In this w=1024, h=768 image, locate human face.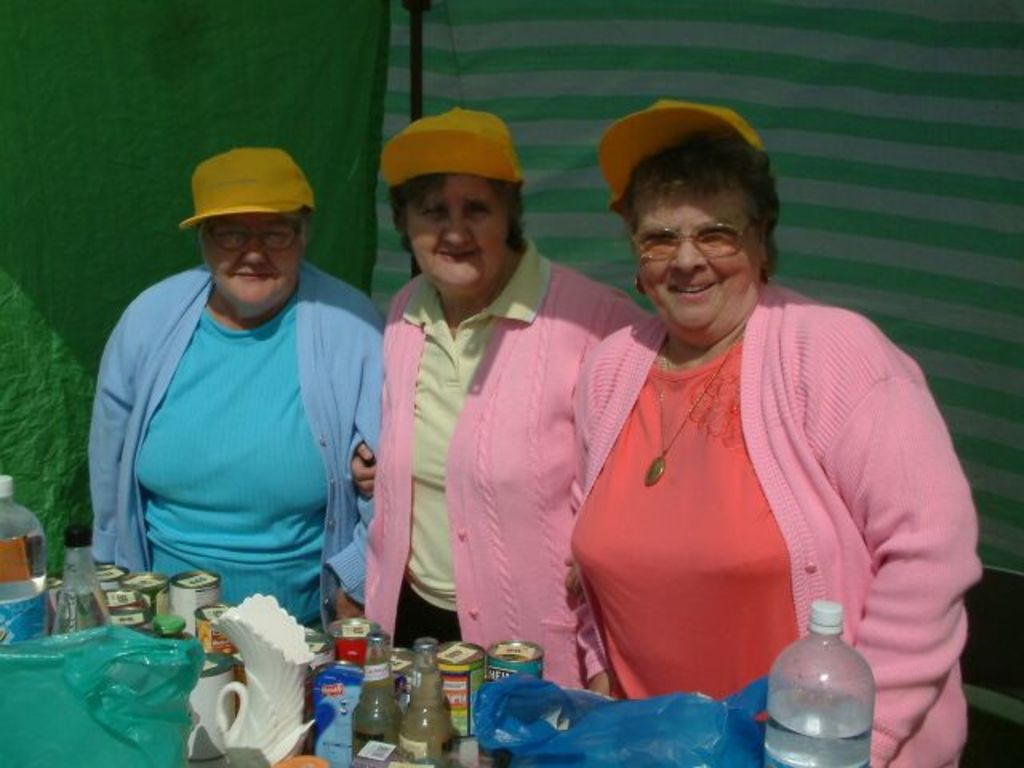
Bounding box: bbox(635, 179, 760, 341).
